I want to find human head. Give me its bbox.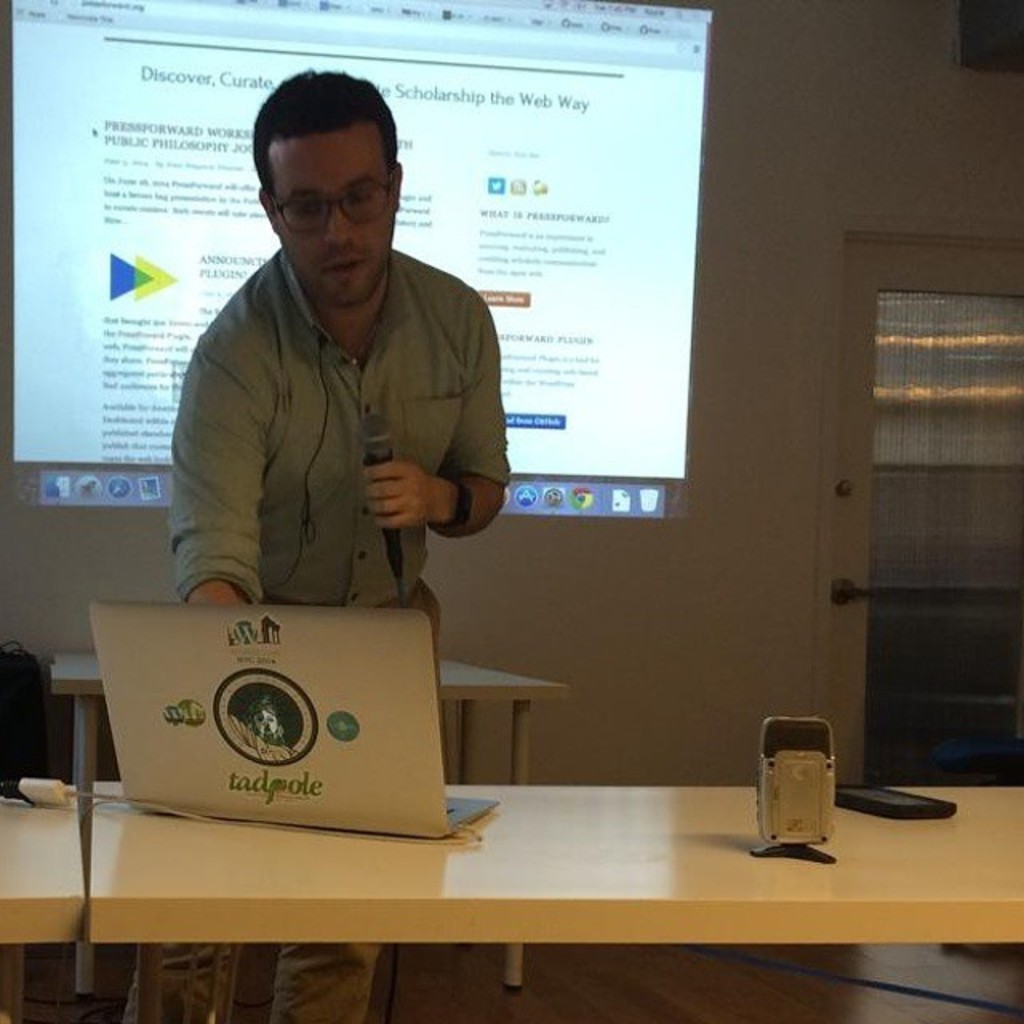
<box>242,77,398,306</box>.
